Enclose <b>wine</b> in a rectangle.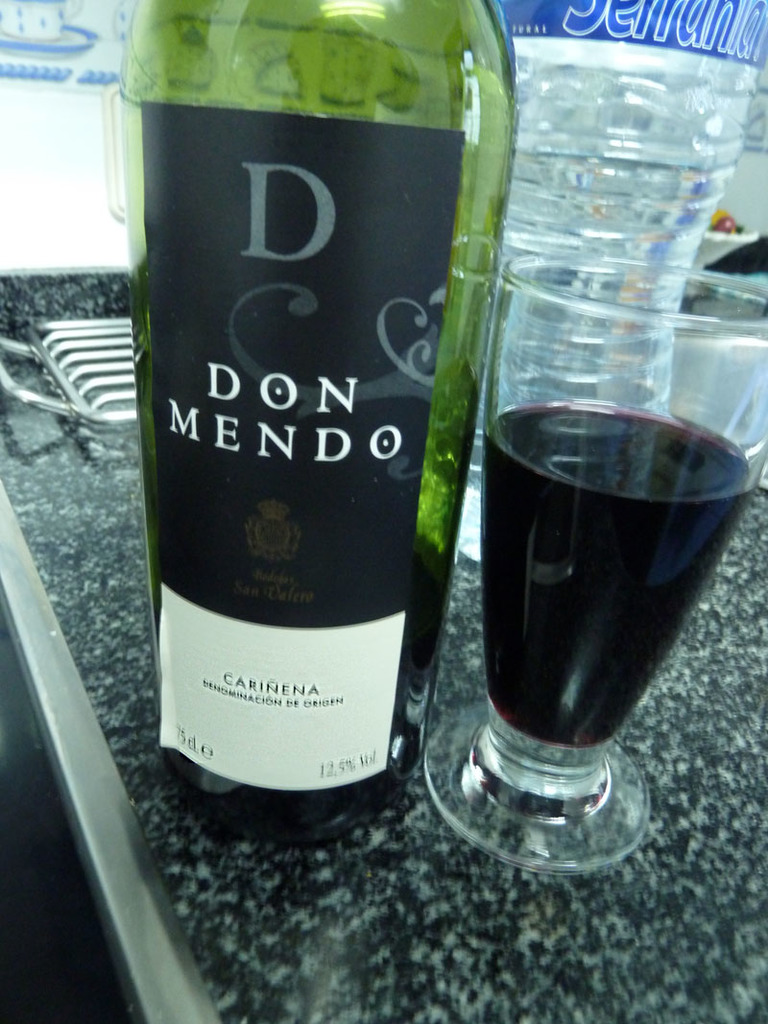
480/398/753/750.
